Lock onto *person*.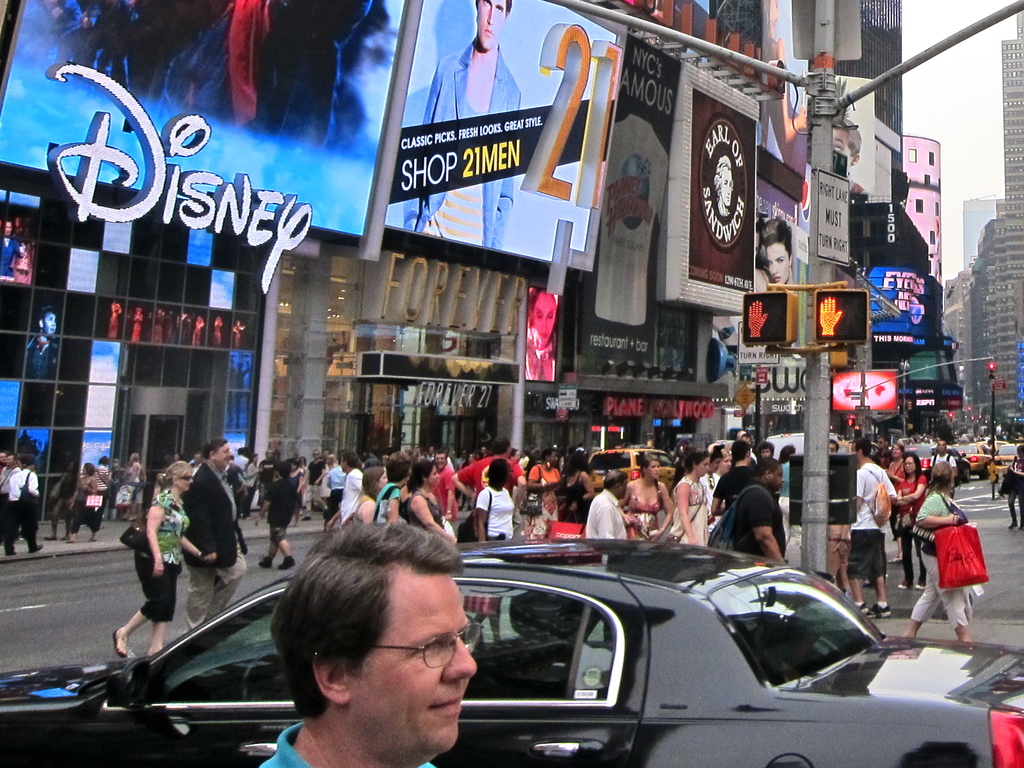
Locked: left=252, top=521, right=487, bottom=767.
